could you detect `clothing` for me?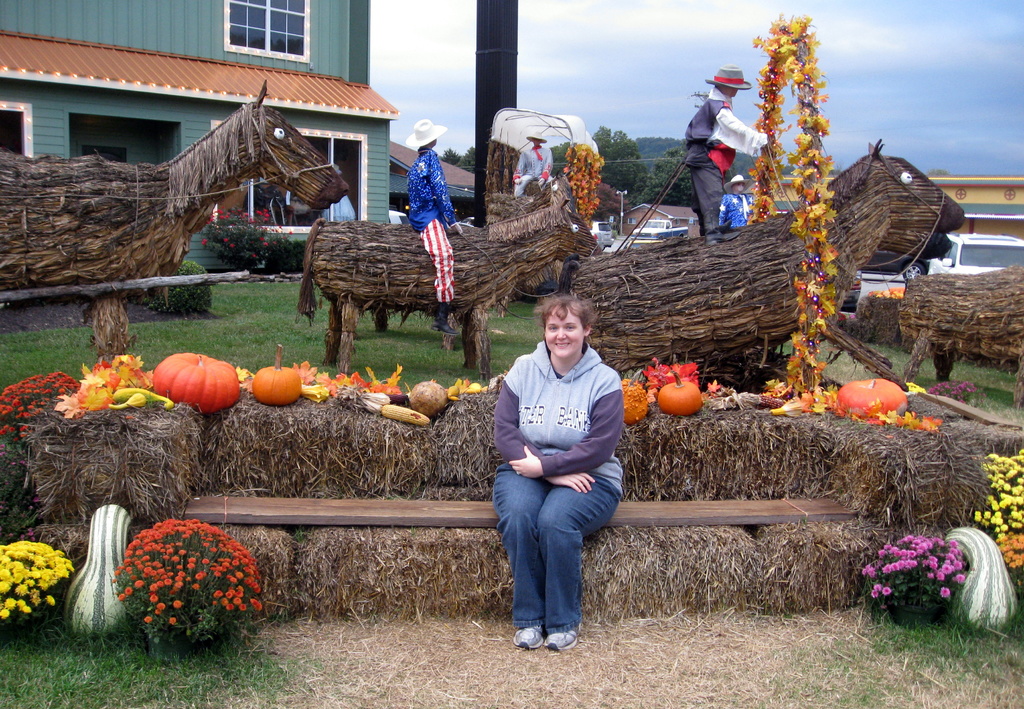
Detection result: left=401, top=113, right=461, bottom=300.
